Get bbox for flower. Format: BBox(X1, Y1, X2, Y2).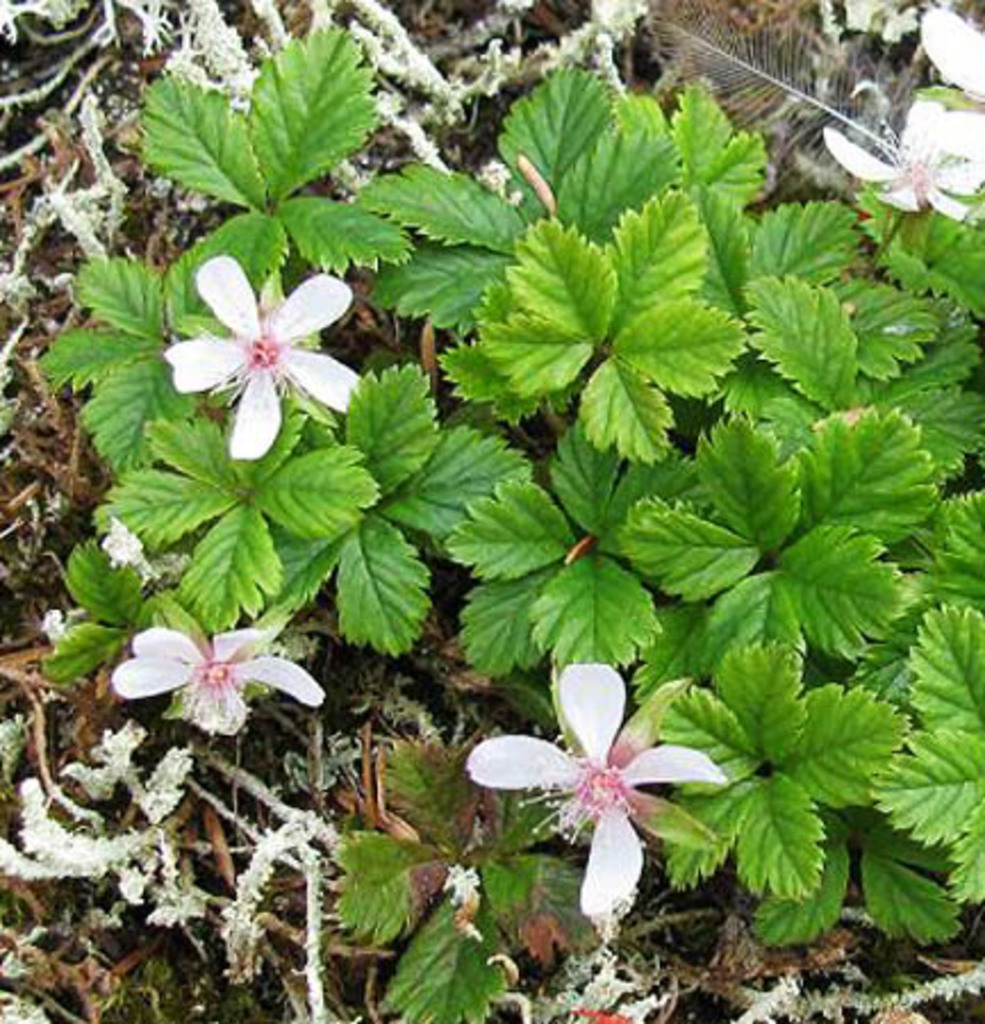
BBox(926, 5, 983, 143).
